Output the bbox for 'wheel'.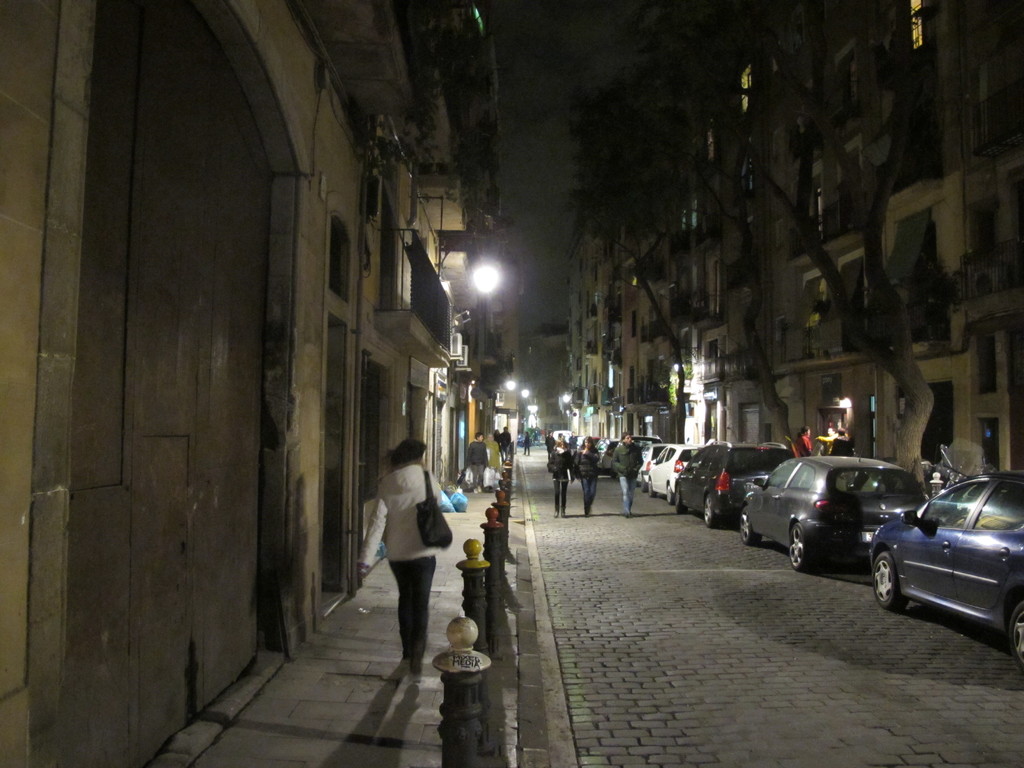
643 476 653 495.
